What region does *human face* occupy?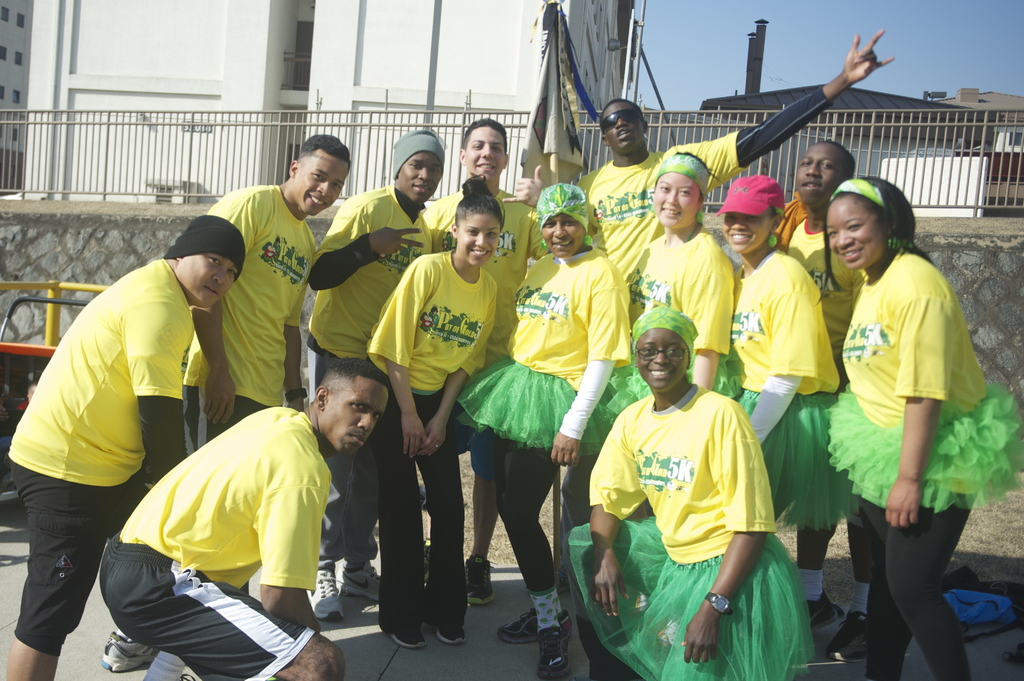
724,214,774,252.
